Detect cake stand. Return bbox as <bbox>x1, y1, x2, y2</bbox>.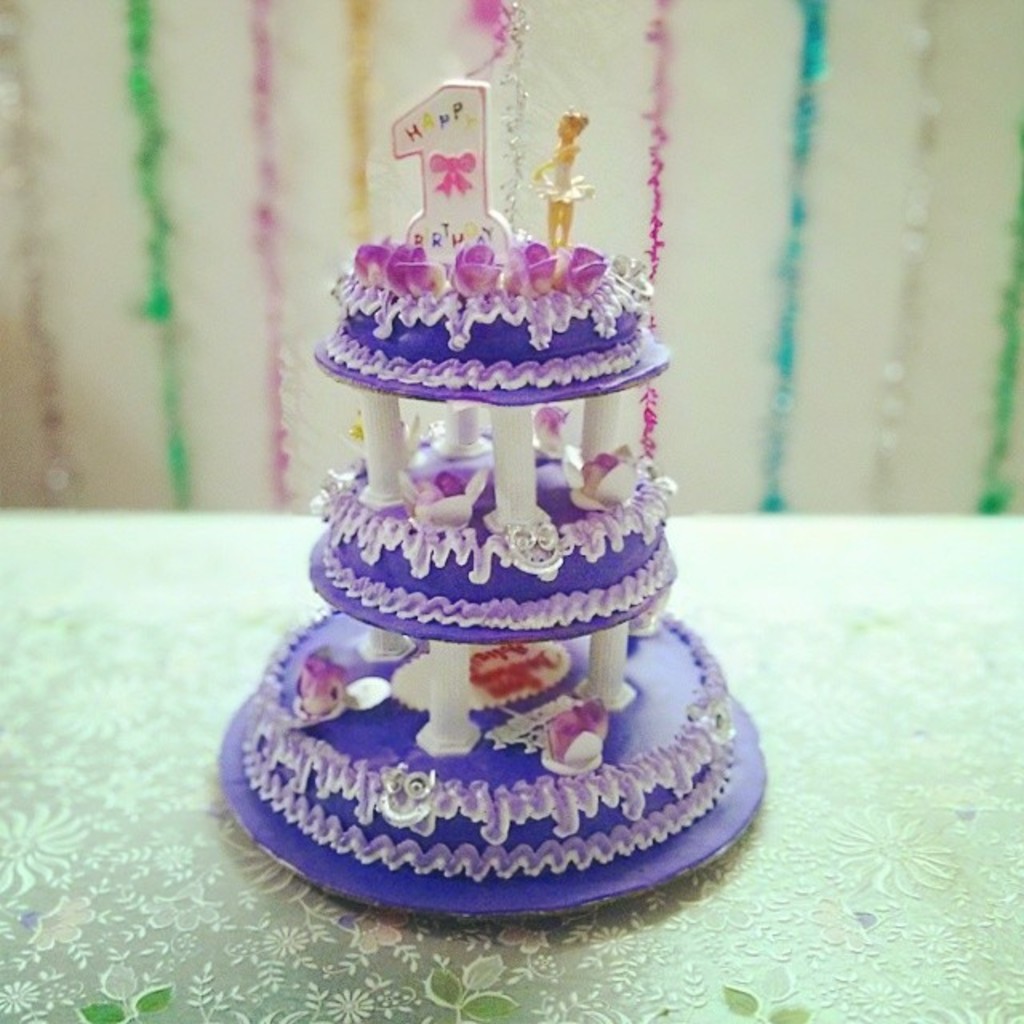
<bbox>216, 338, 766, 918</bbox>.
